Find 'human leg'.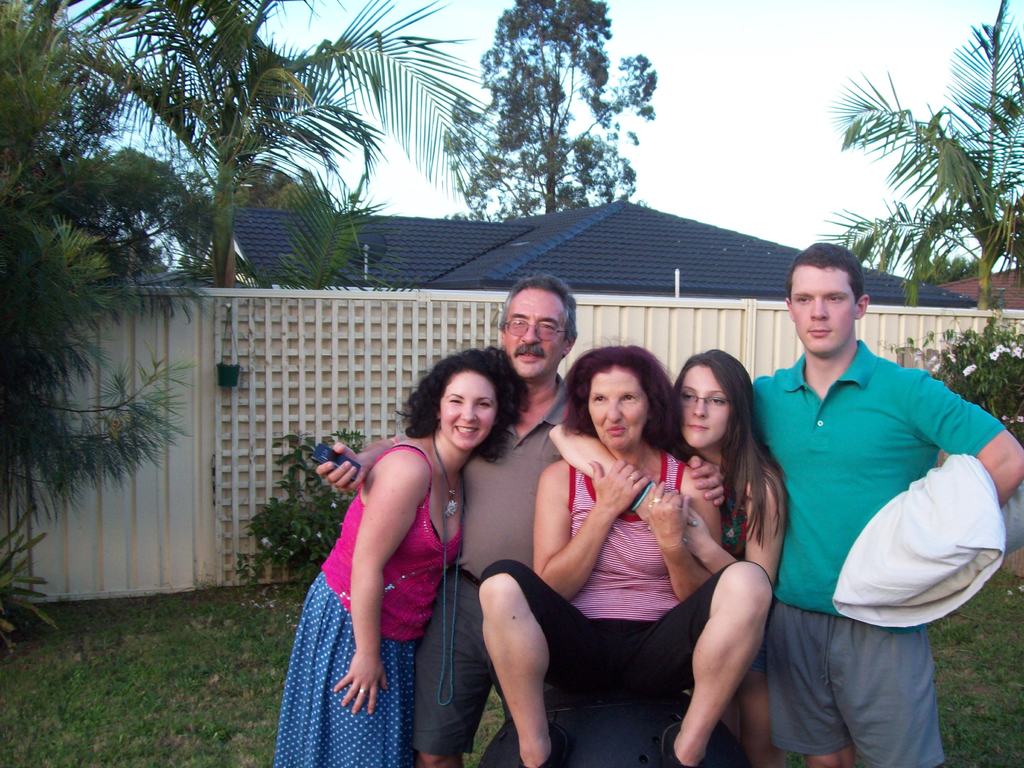
rect(739, 662, 783, 765).
